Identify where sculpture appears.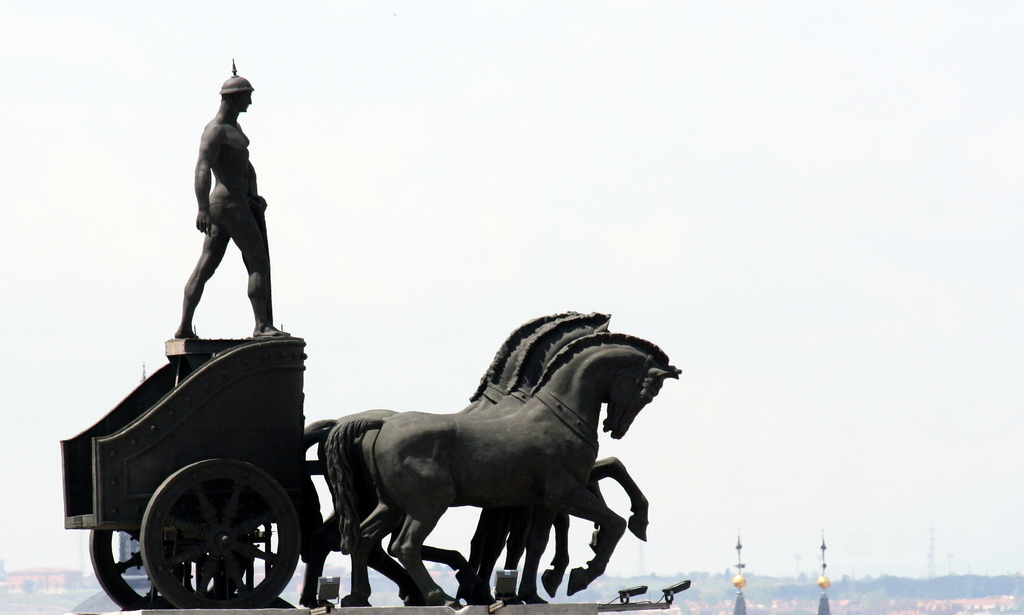
Appears at 283:308:575:607.
